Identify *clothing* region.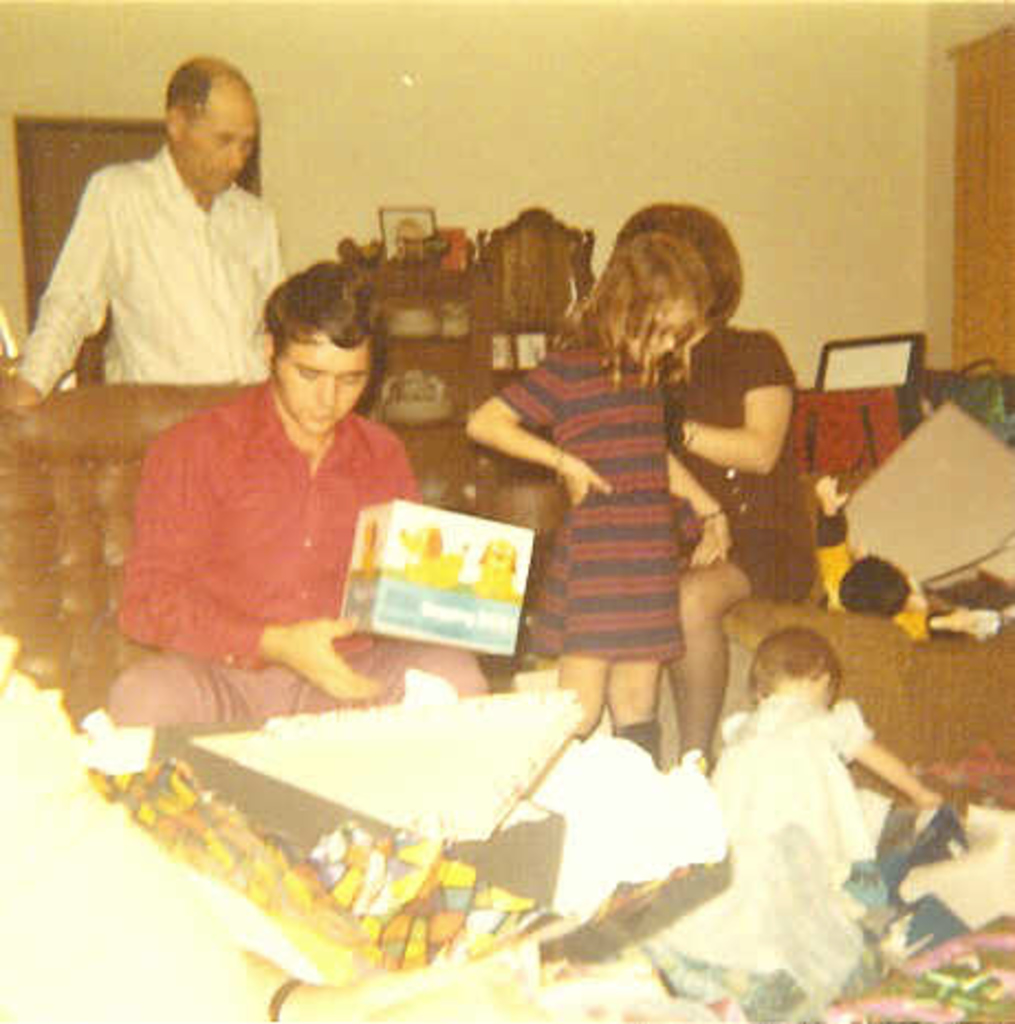
Region: x1=110, y1=383, x2=498, y2=722.
